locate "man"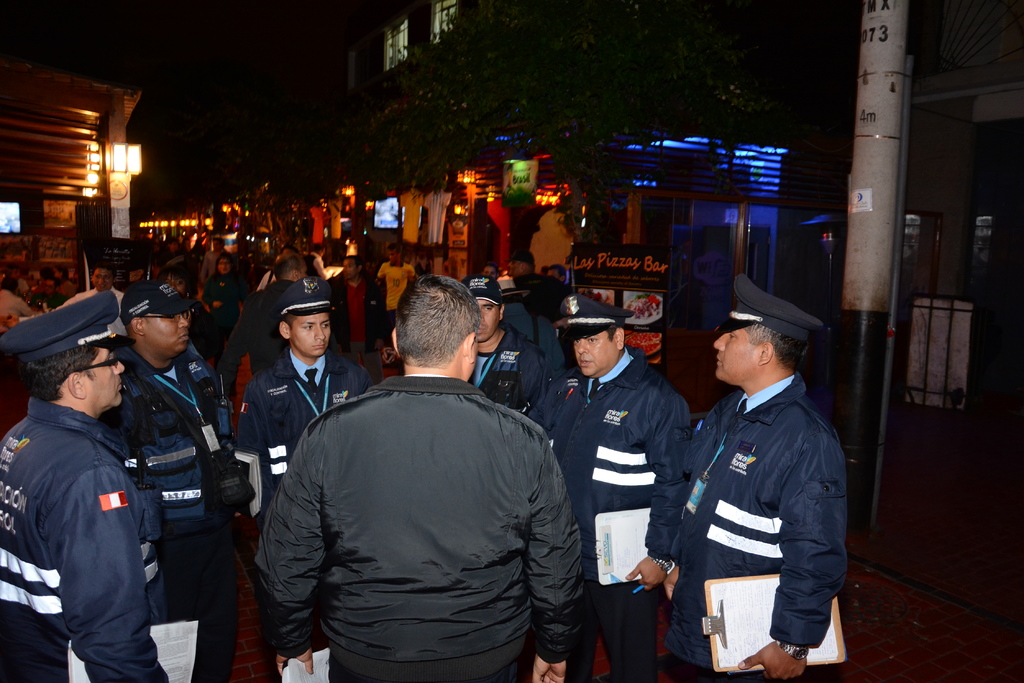
200 237 225 273
